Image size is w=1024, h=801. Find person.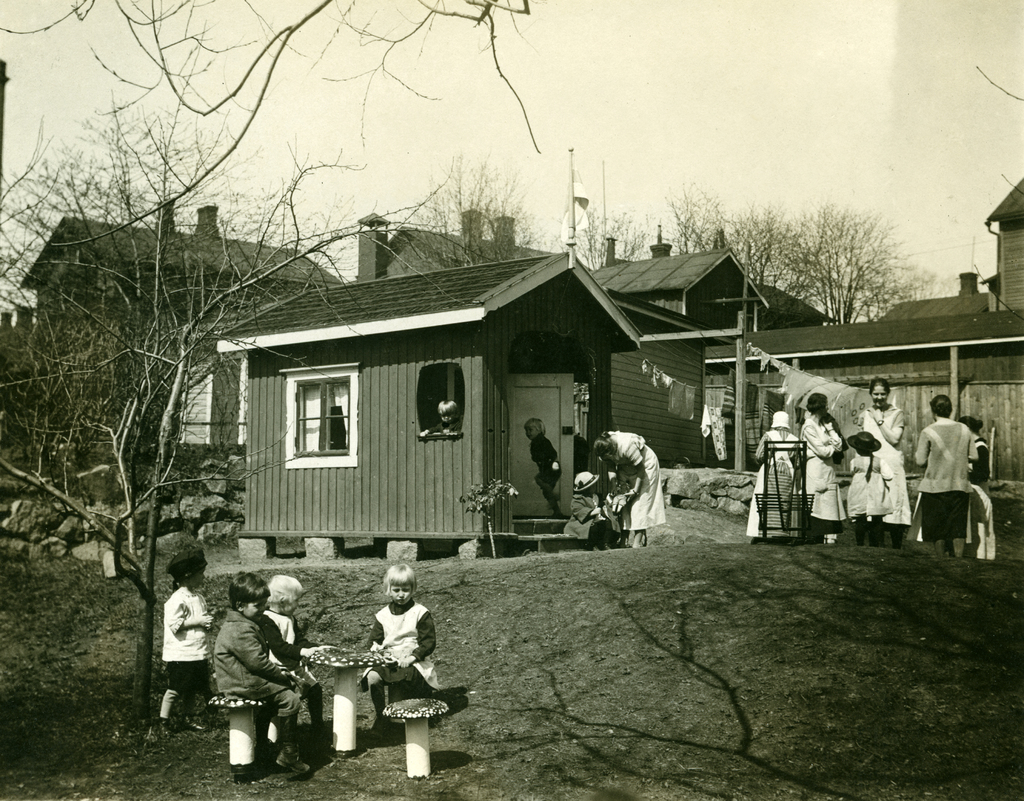
956,374,1003,577.
